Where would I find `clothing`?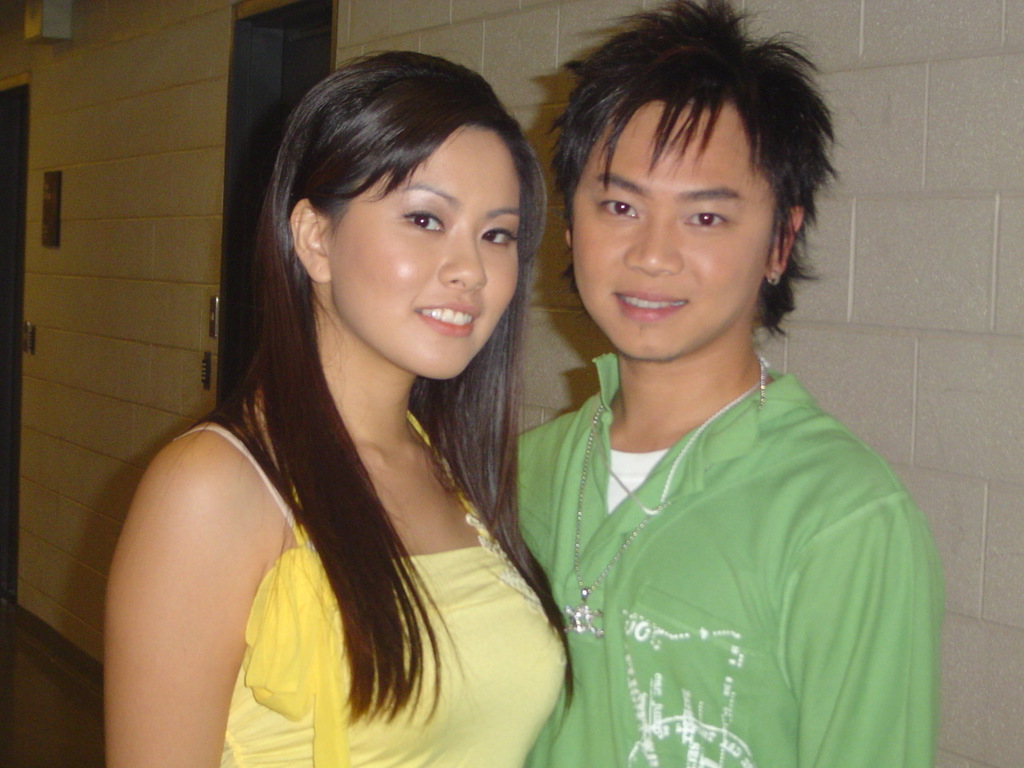
At pyautogui.locateOnScreen(514, 244, 938, 767).
